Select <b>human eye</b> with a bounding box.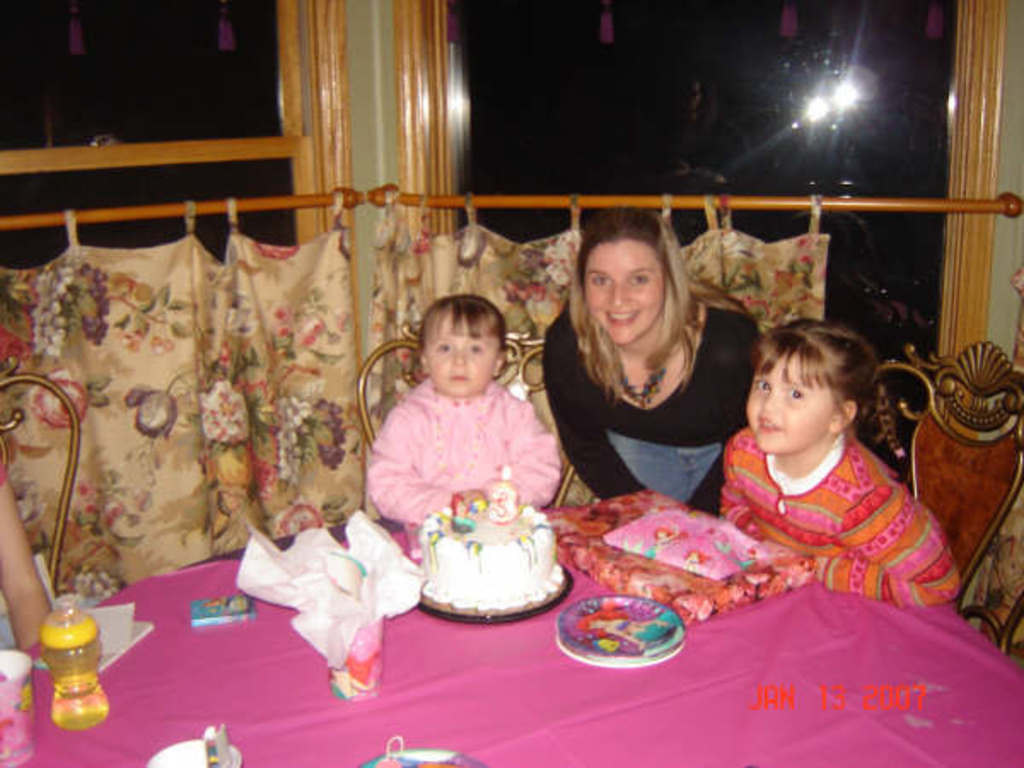
<region>587, 275, 611, 294</region>.
